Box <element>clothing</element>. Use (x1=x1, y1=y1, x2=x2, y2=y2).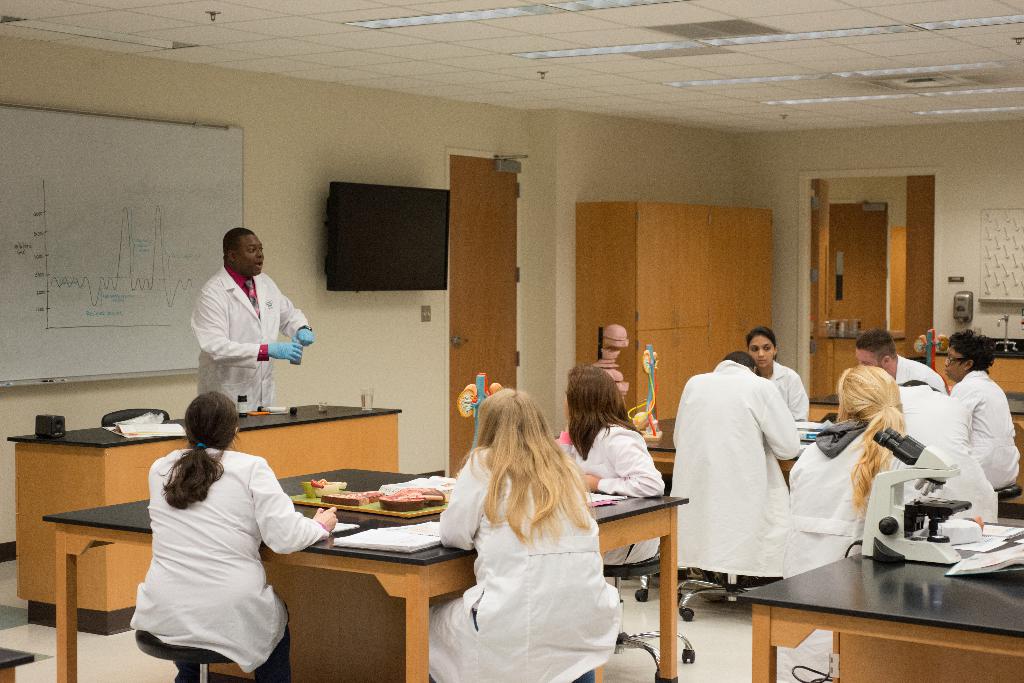
(x1=872, y1=378, x2=1005, y2=526).
